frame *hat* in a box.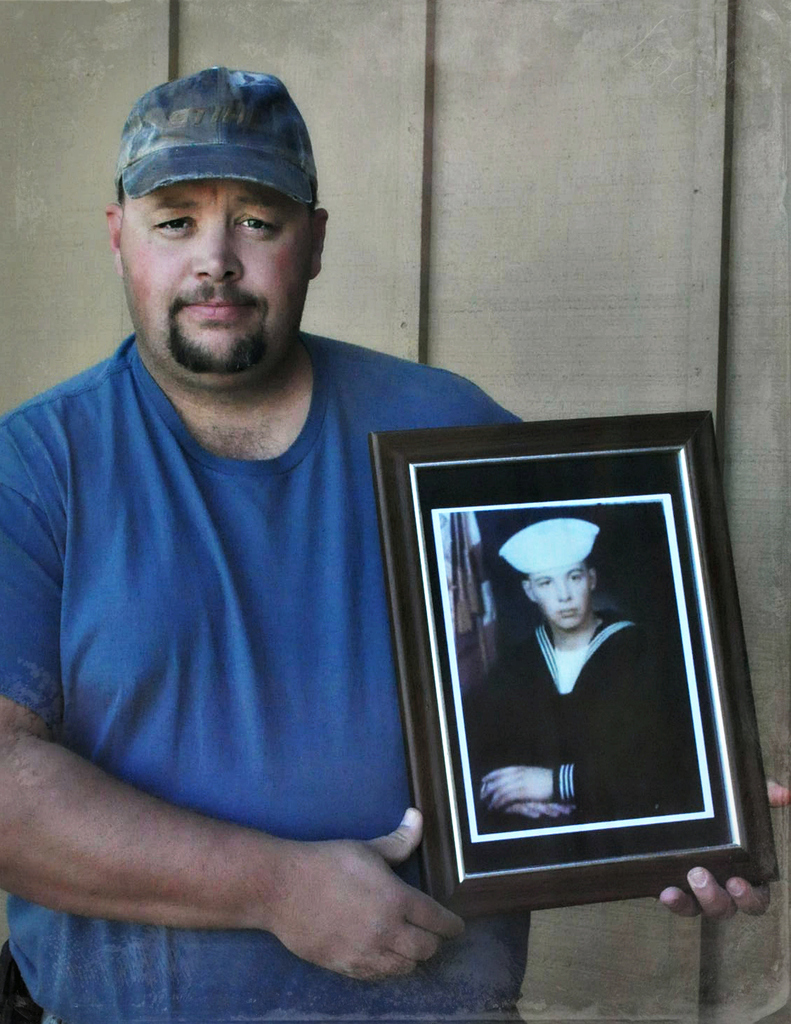
119/70/318/203.
